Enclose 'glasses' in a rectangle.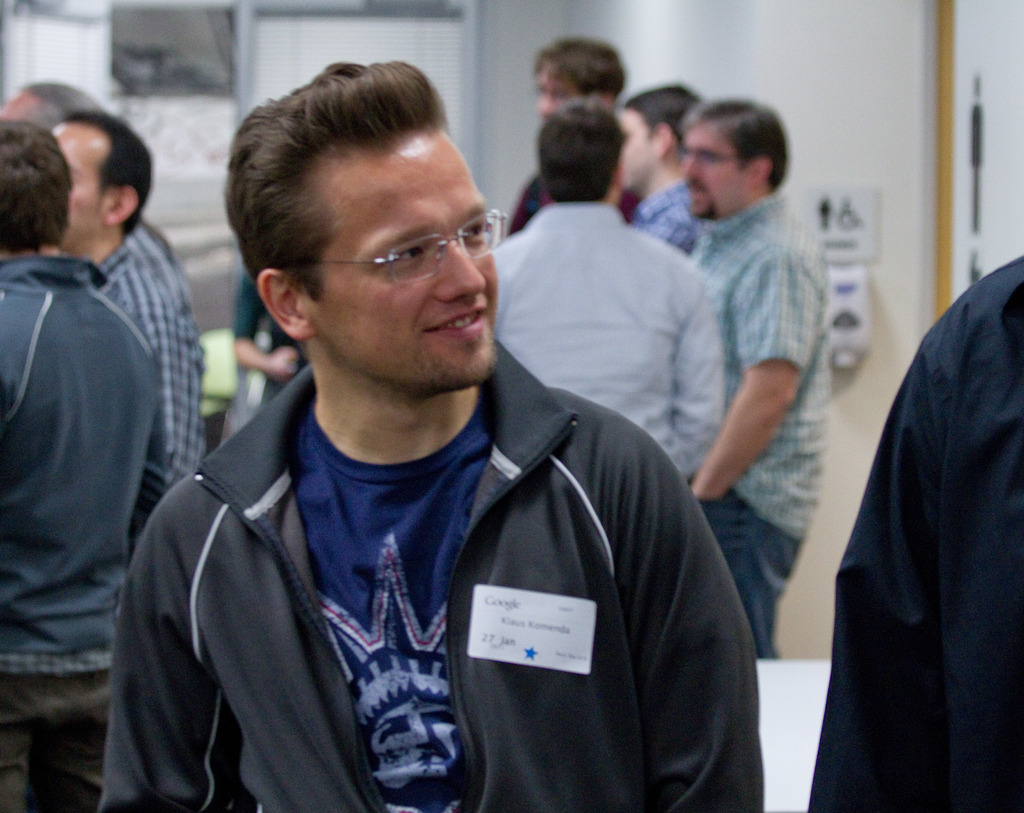
(330,204,513,275).
